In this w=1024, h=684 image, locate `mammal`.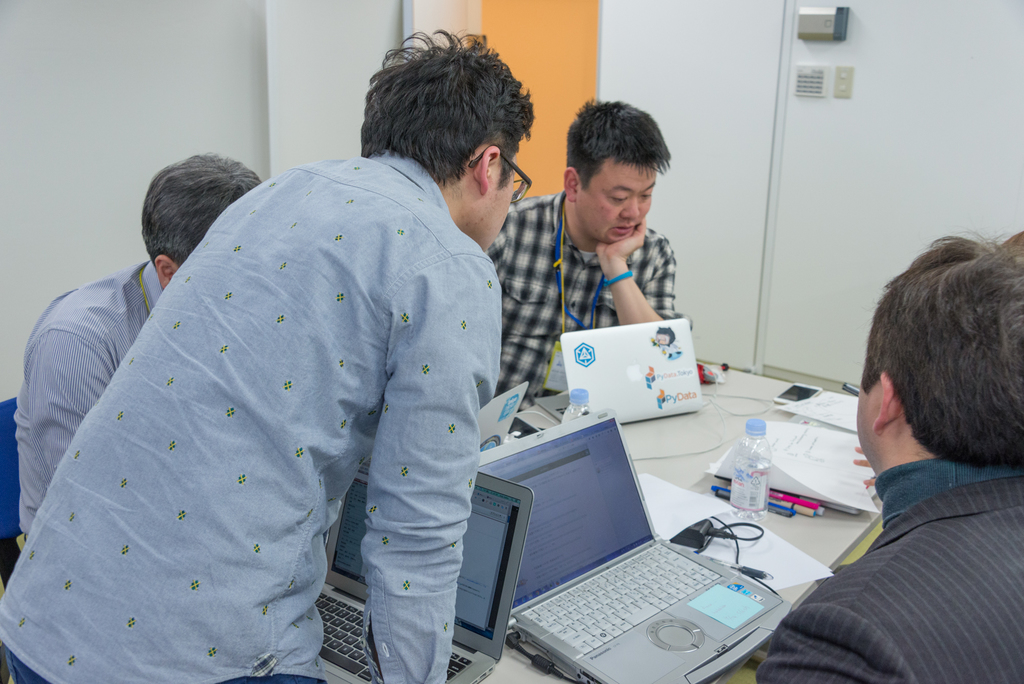
Bounding box: <region>753, 232, 1023, 683</region>.
